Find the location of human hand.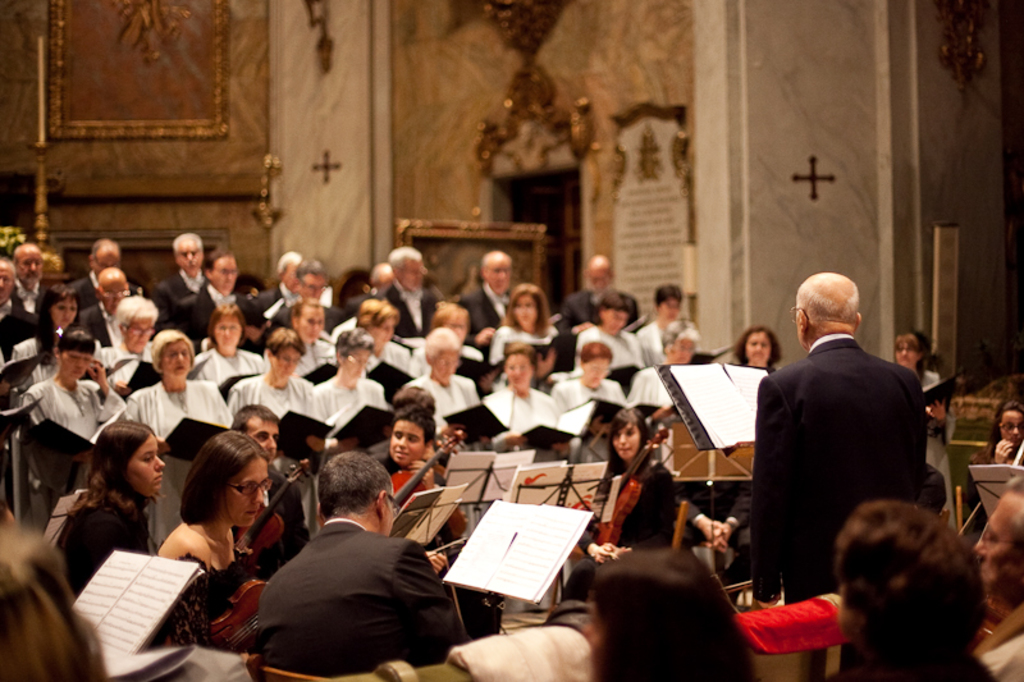
Location: [left=404, top=458, right=436, bottom=491].
